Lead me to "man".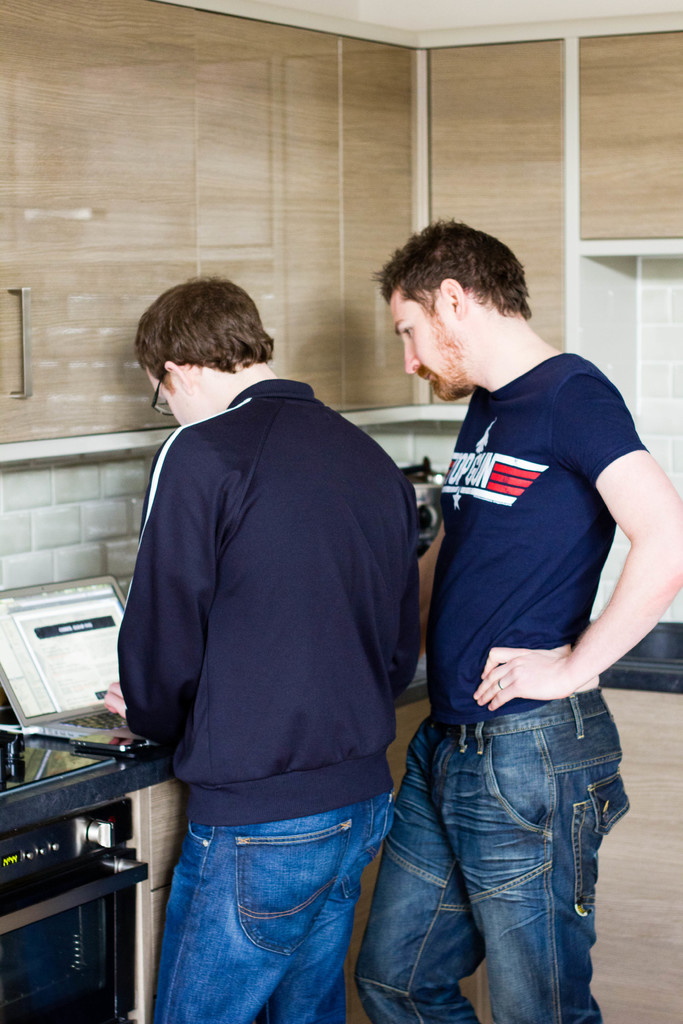
Lead to 105/272/463/1015.
